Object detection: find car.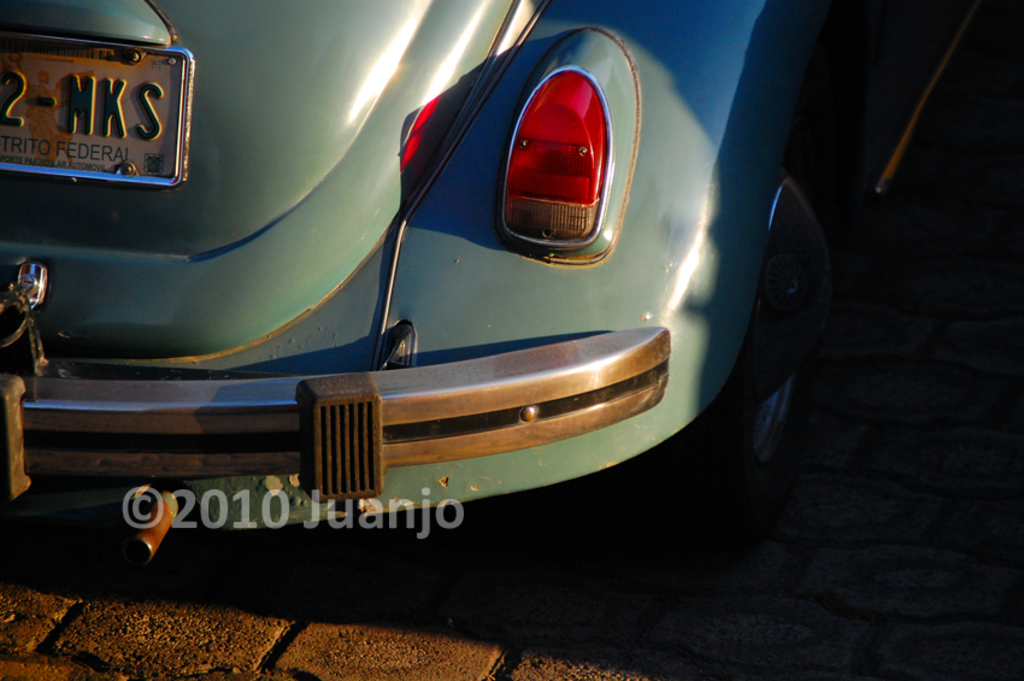
BBox(12, 0, 791, 588).
